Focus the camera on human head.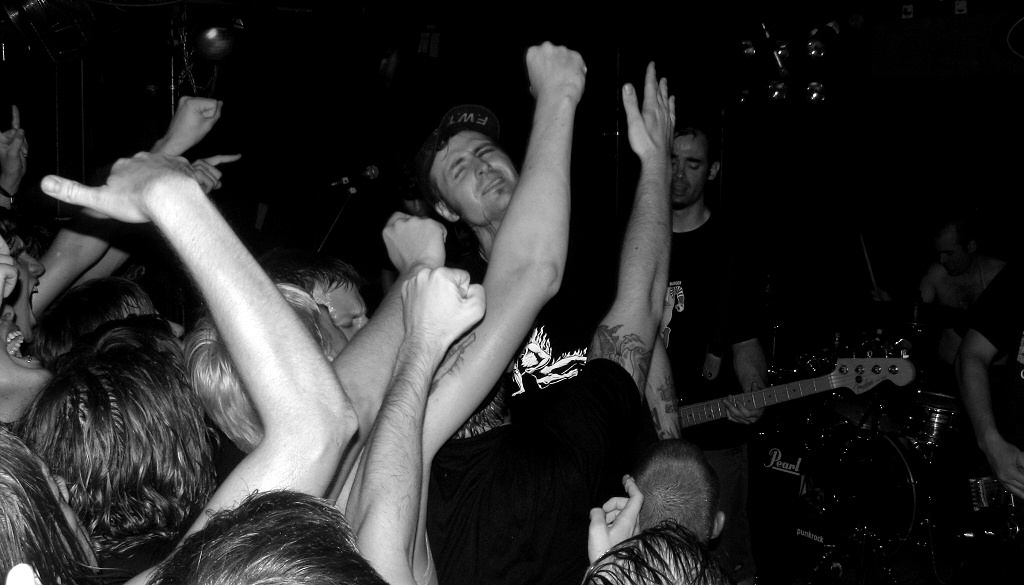
Focus region: 669, 122, 720, 213.
